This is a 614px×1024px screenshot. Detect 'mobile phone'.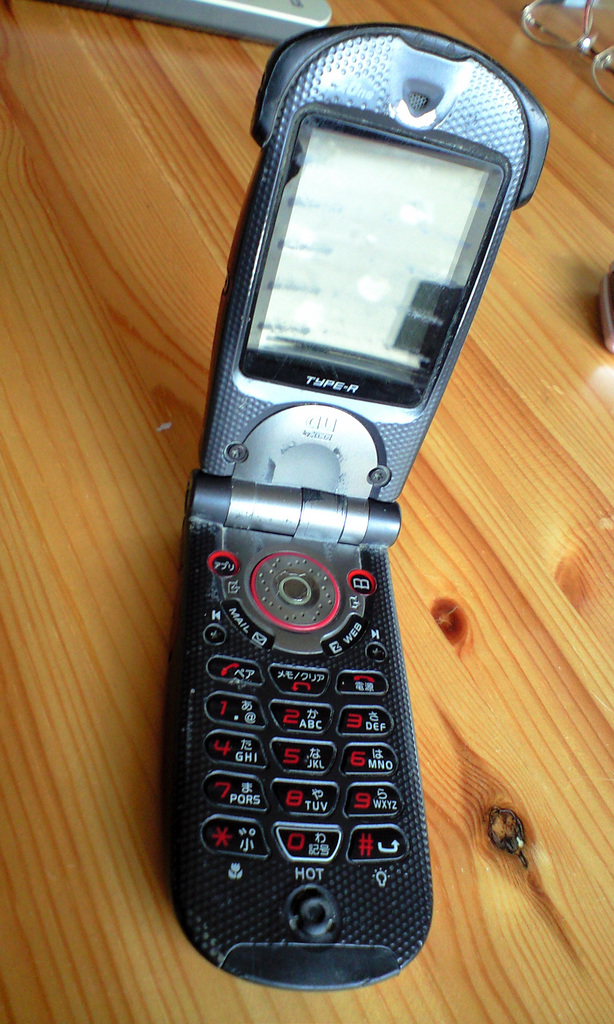
{"left": 164, "top": 22, "right": 556, "bottom": 998}.
